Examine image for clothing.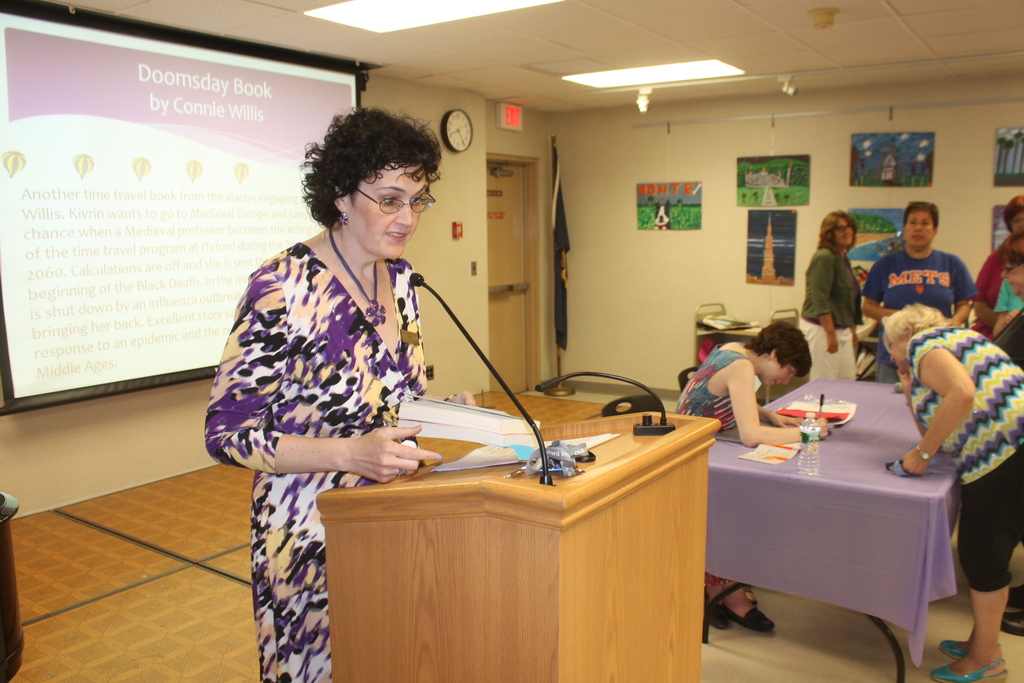
Examination result: <region>973, 235, 1012, 311</region>.
